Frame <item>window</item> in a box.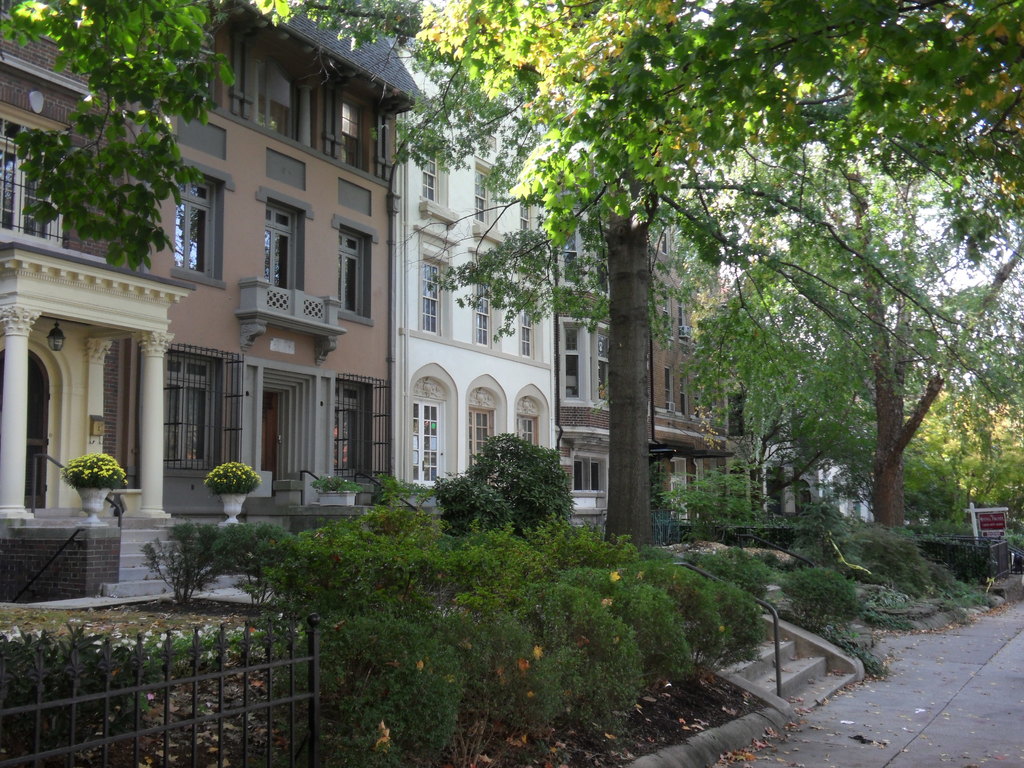
415 259 440 337.
